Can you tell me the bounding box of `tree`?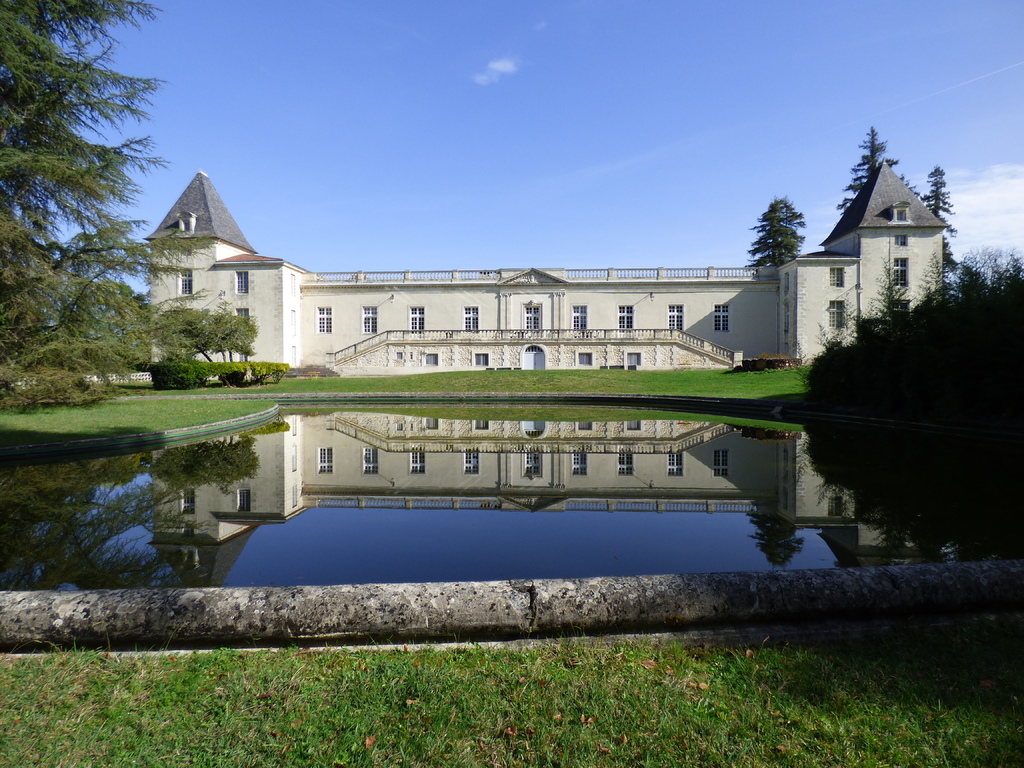
19,8,153,396.
